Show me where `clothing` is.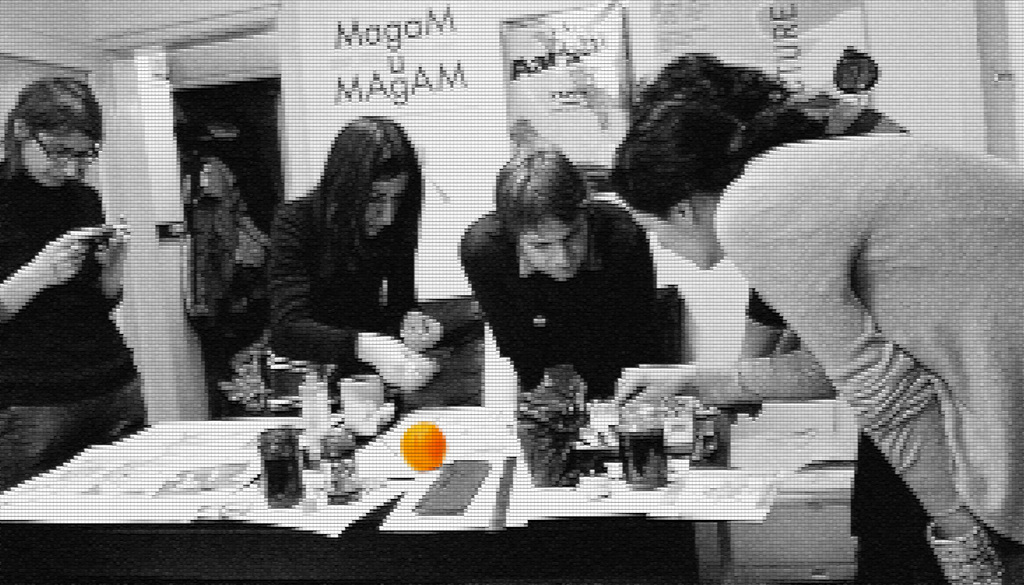
`clothing` is at 183/148/244/416.
